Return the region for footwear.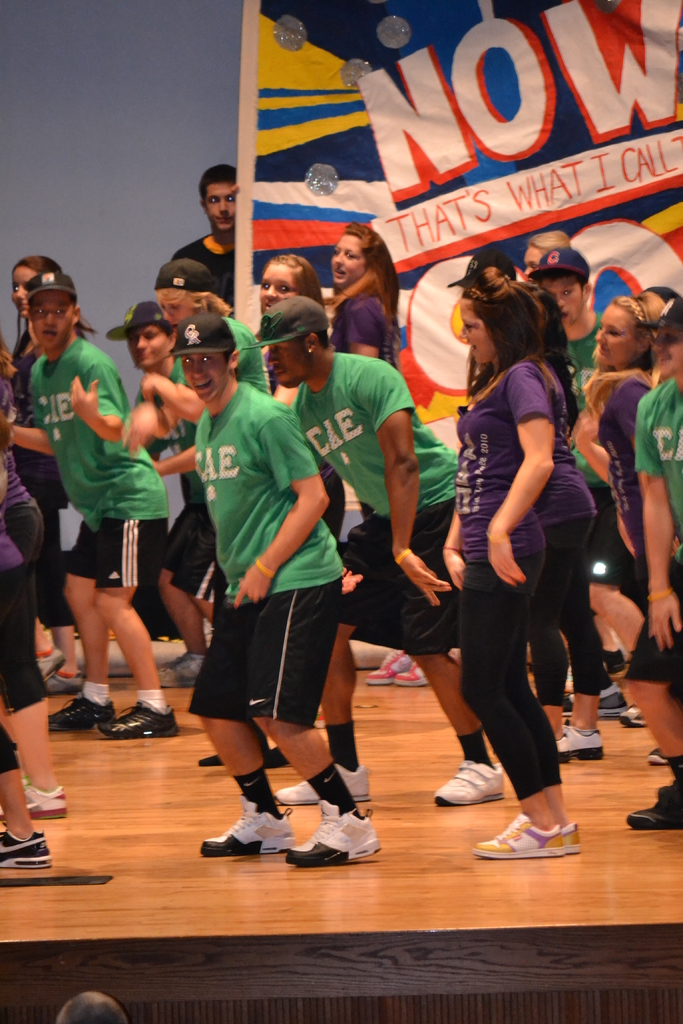
locate(360, 646, 415, 688).
